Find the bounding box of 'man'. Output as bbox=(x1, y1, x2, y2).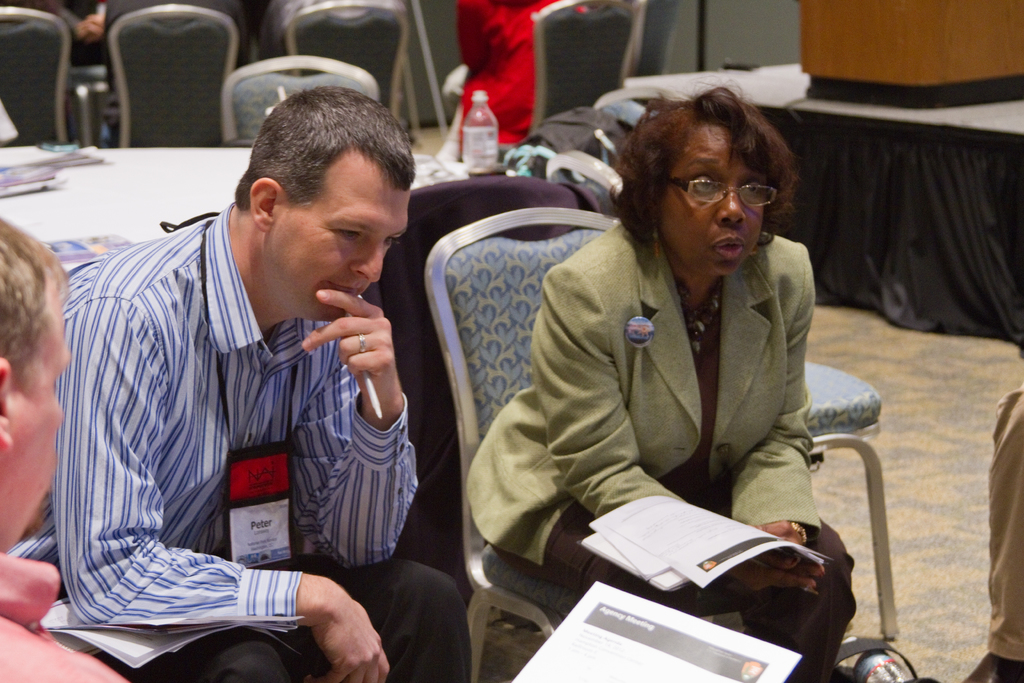
bbox=(959, 379, 1023, 682).
